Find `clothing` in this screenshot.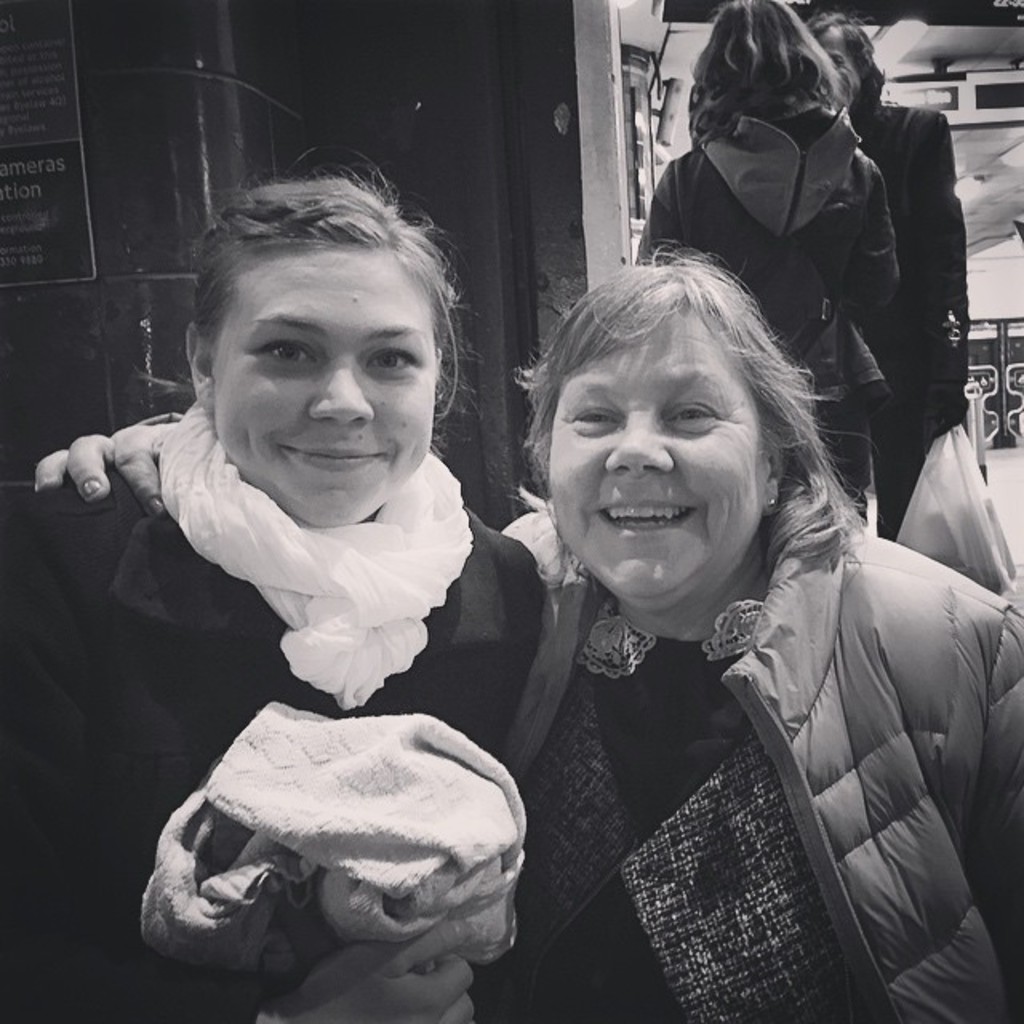
The bounding box for `clothing` is crop(629, 98, 902, 525).
